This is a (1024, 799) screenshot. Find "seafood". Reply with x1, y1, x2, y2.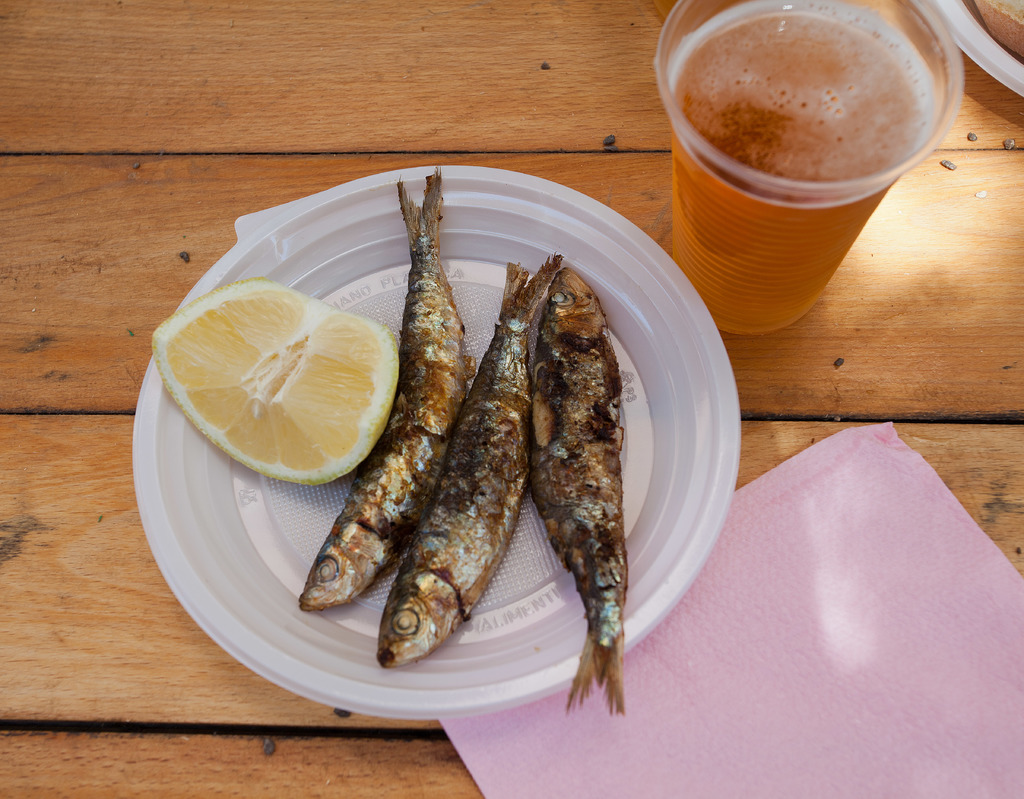
298, 163, 472, 614.
